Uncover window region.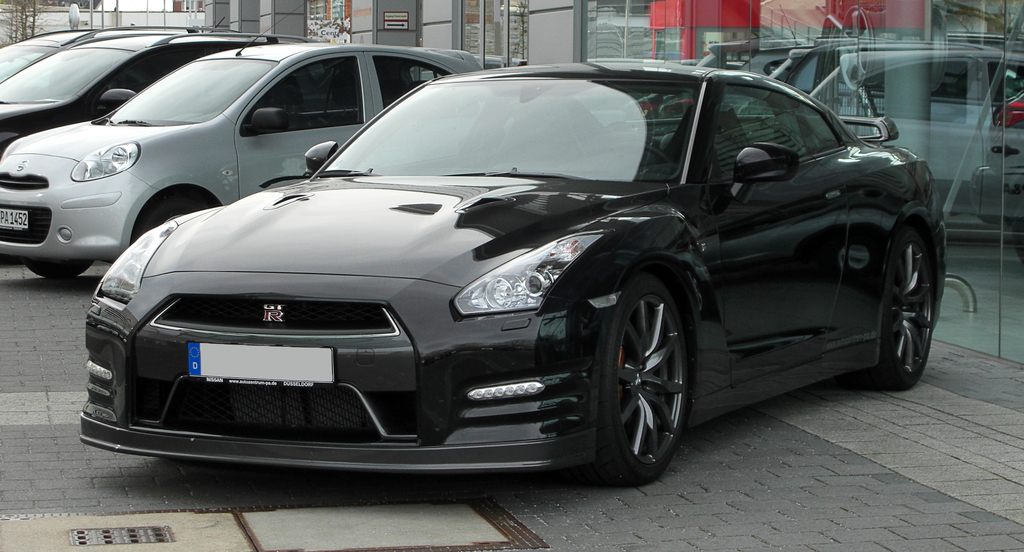
Uncovered: box(709, 87, 799, 186).
